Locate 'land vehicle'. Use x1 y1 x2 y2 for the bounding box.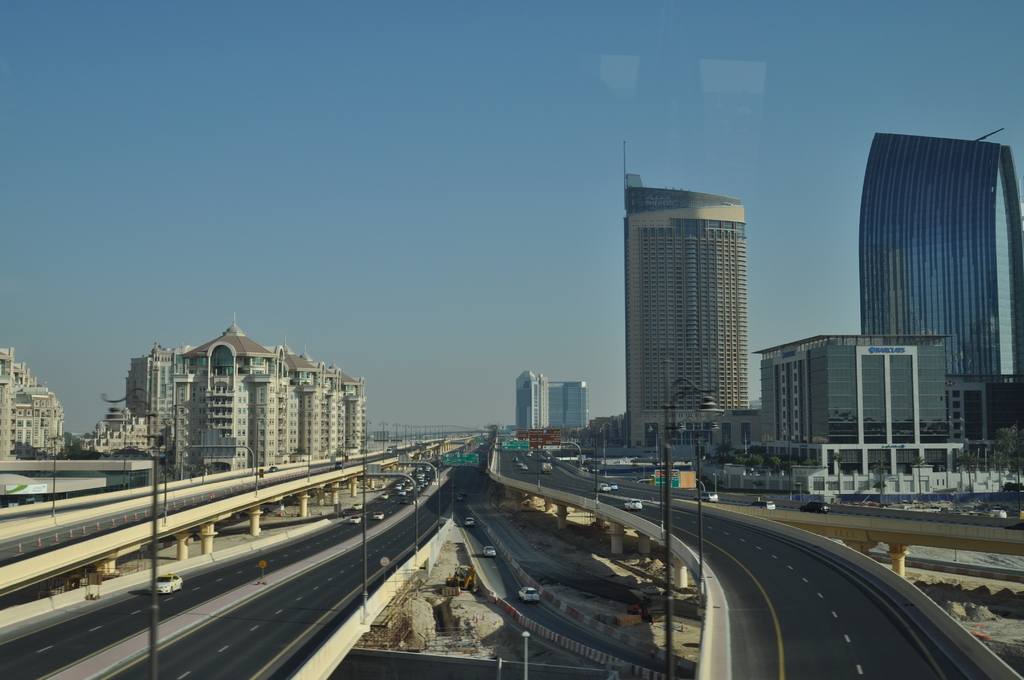
378 490 388 500.
